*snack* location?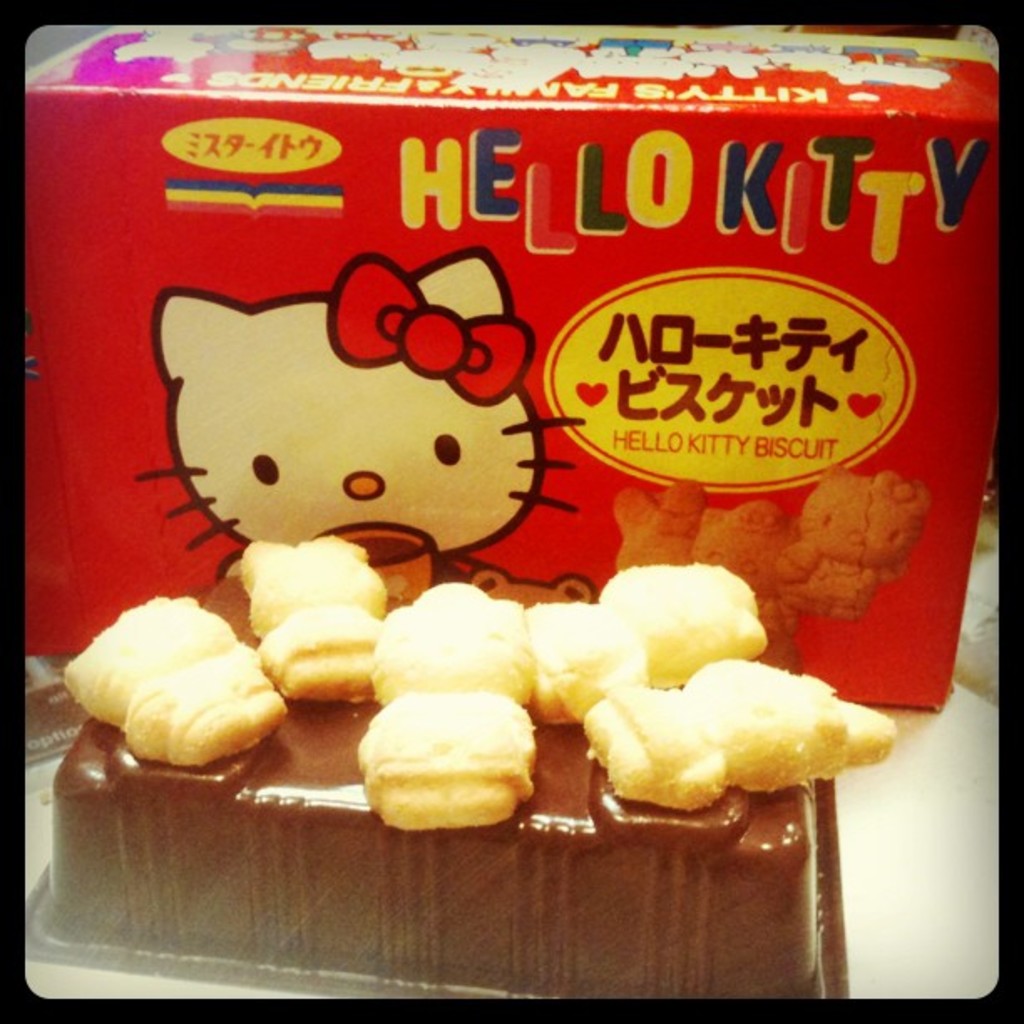
{"x1": 597, "y1": 559, "x2": 776, "y2": 679}
